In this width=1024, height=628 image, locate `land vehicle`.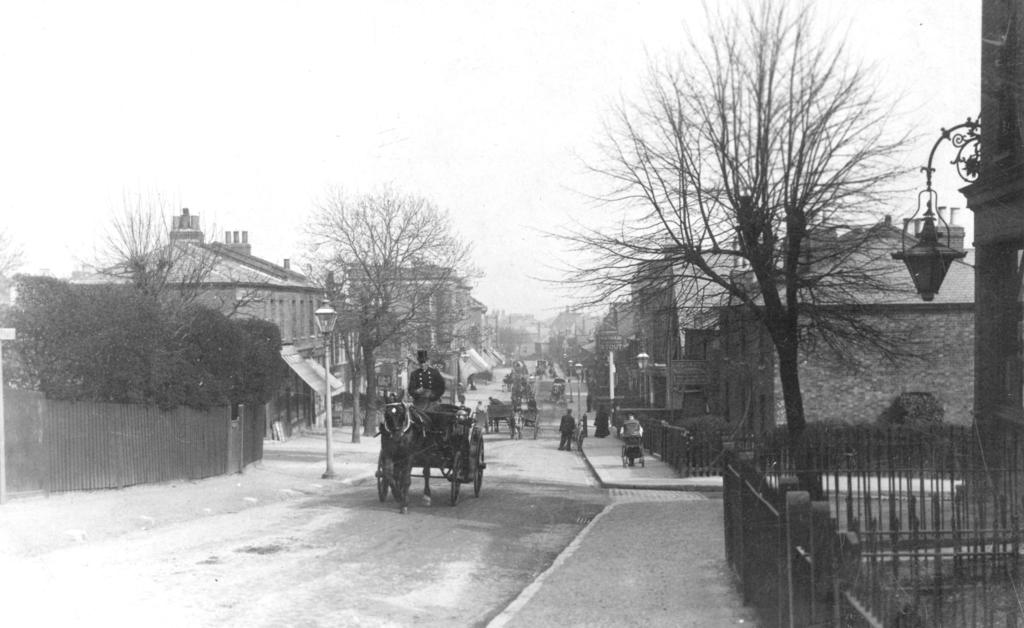
Bounding box: <bbox>366, 374, 485, 522</bbox>.
